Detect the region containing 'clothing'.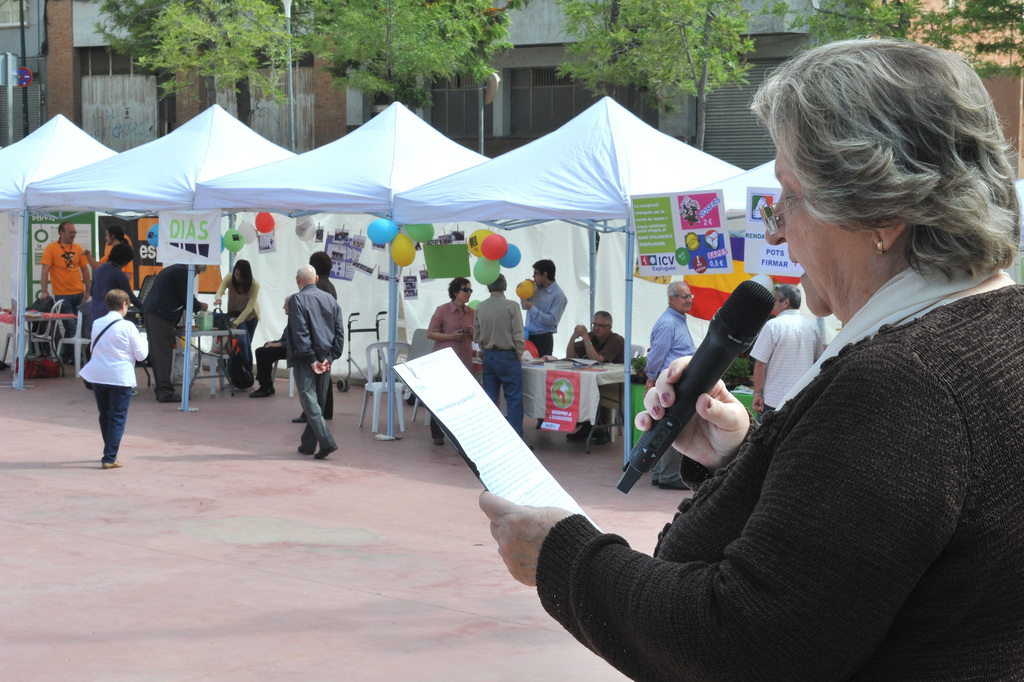
[x1=290, y1=286, x2=346, y2=363].
